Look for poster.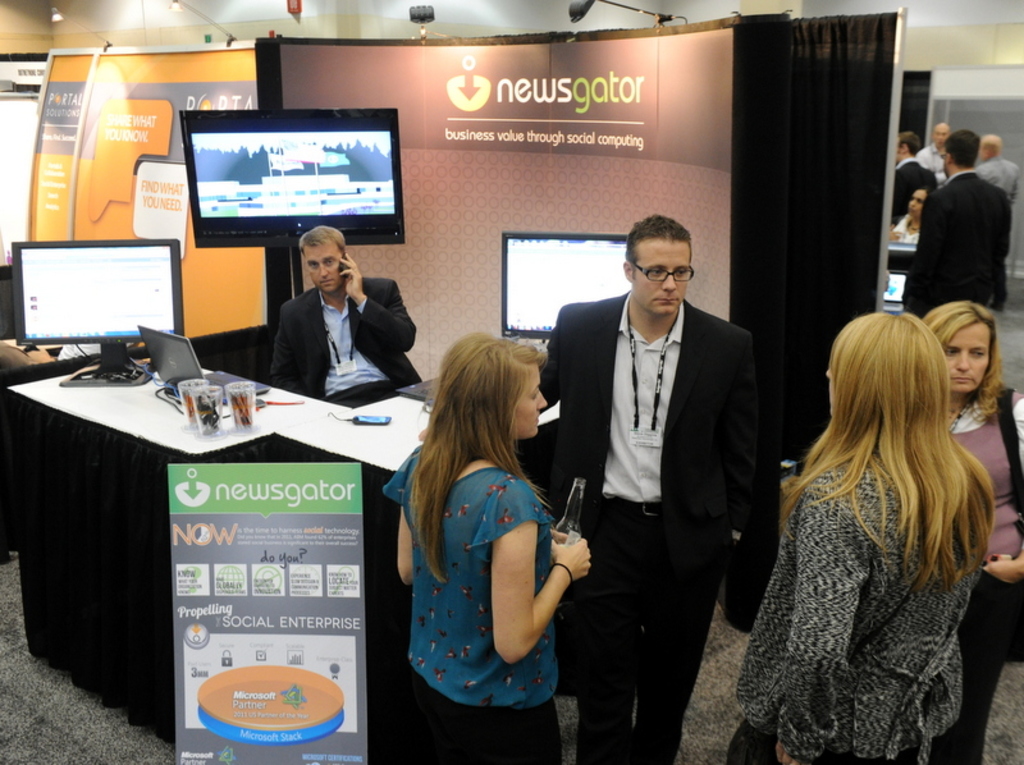
Found: [x1=165, y1=462, x2=364, y2=764].
